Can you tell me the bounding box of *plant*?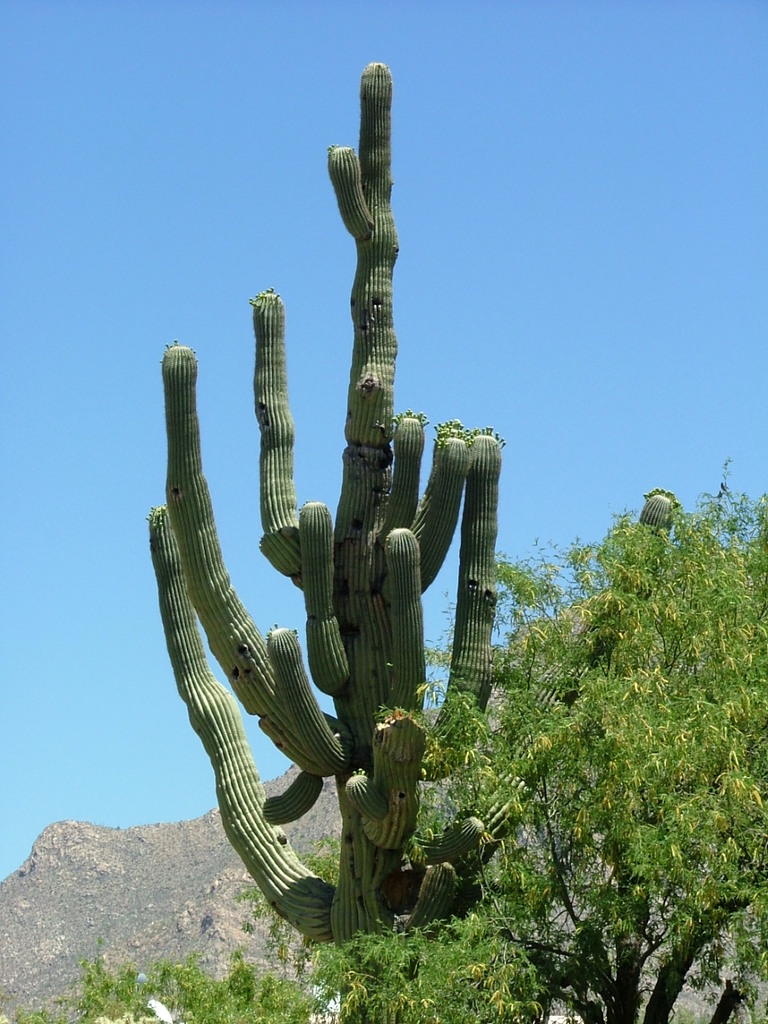
141, 55, 681, 969.
